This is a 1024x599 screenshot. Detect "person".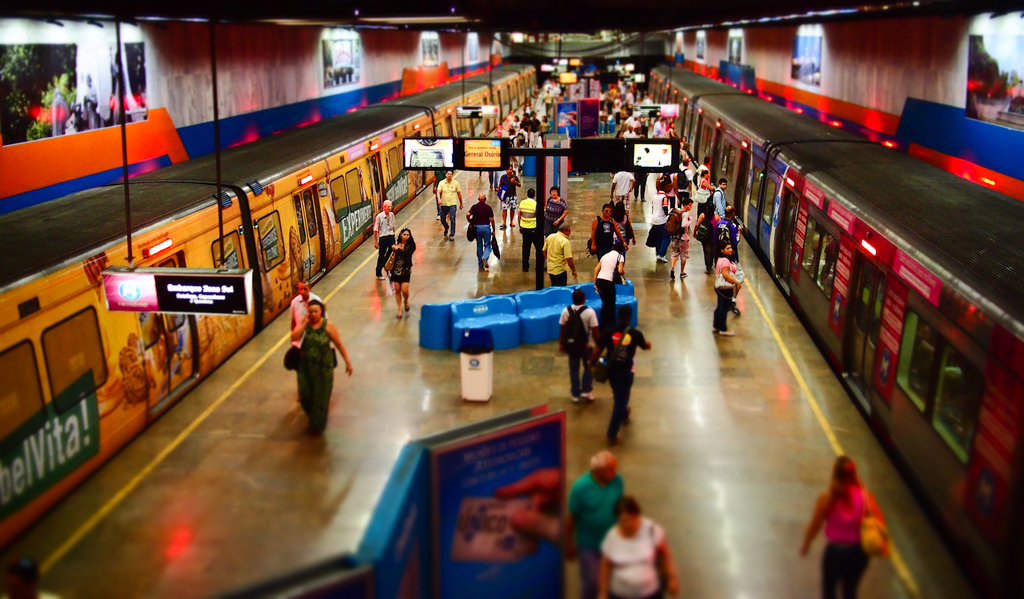
611 165 639 213.
